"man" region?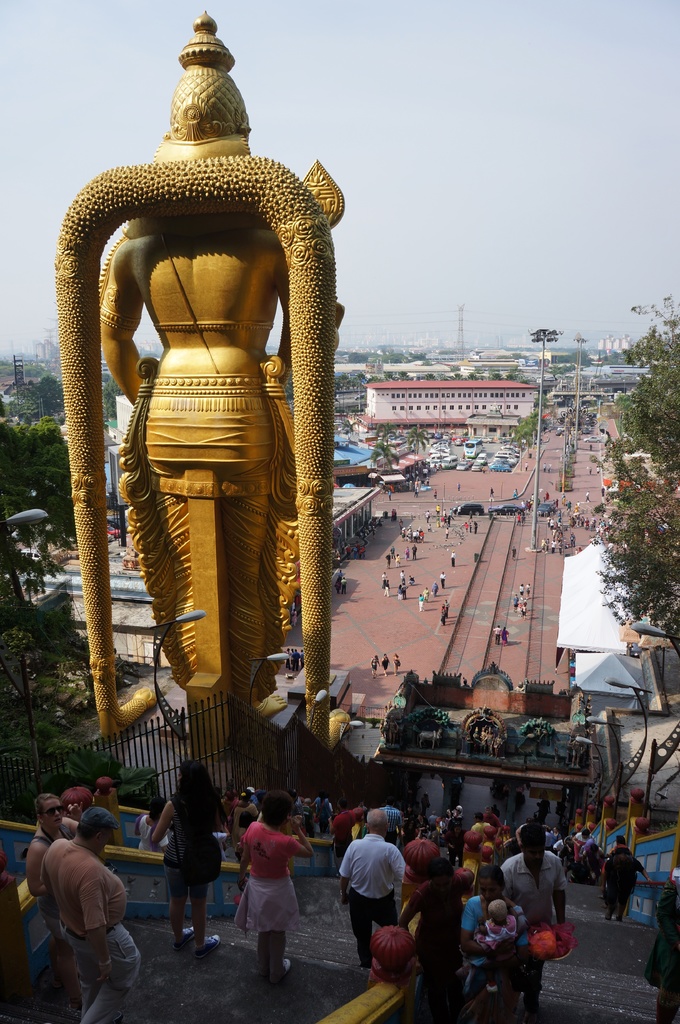
530, 492, 534, 499
